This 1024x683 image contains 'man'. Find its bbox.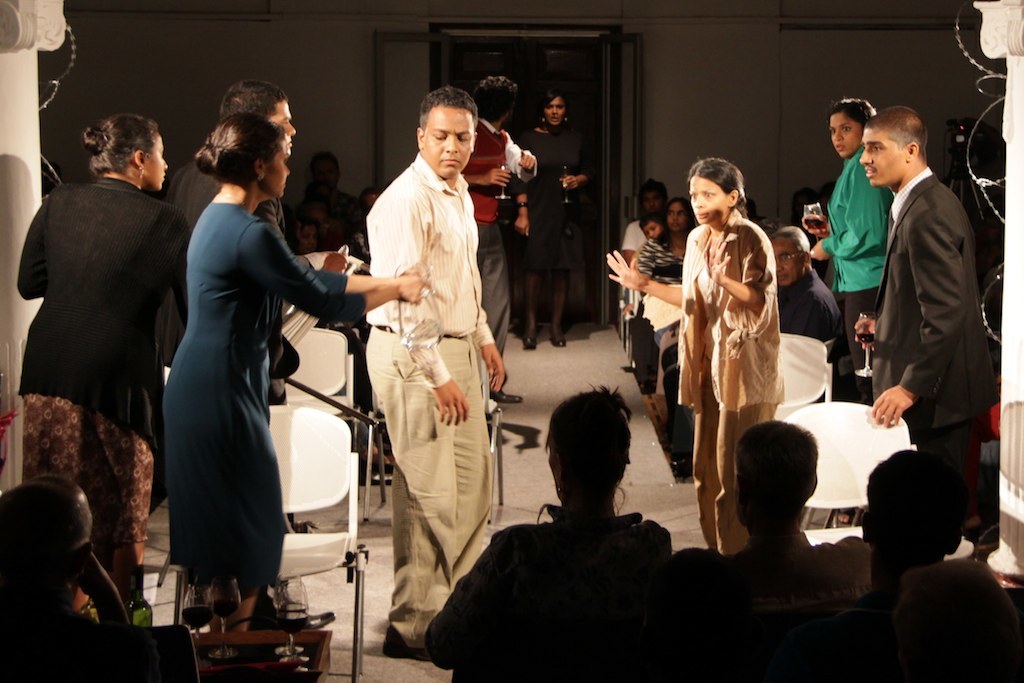
619, 176, 667, 286.
